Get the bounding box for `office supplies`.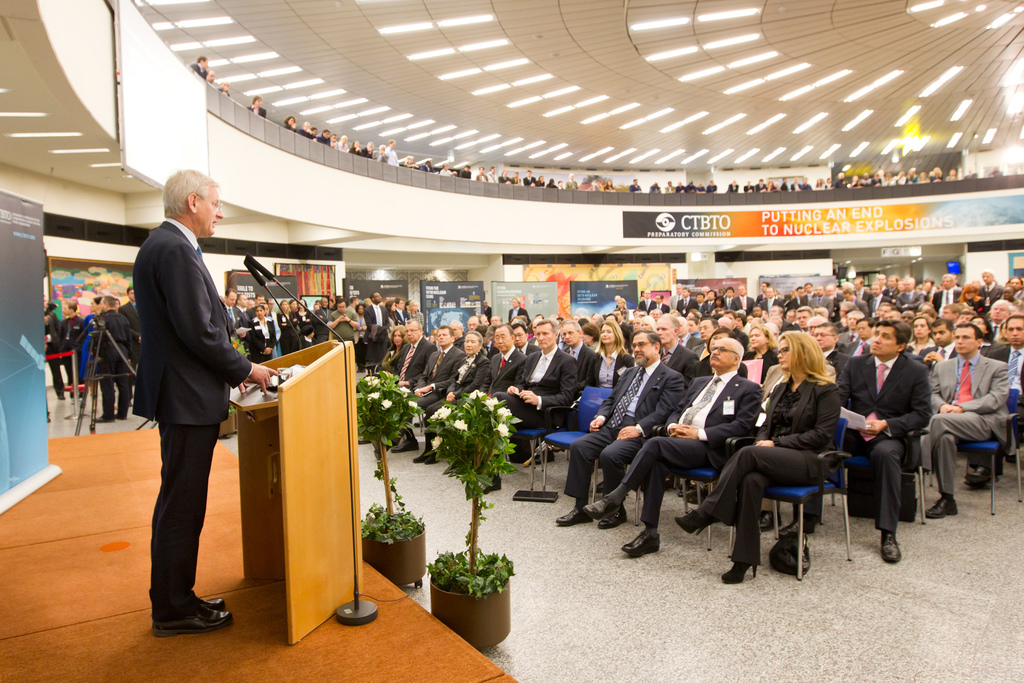
[758, 418, 851, 583].
